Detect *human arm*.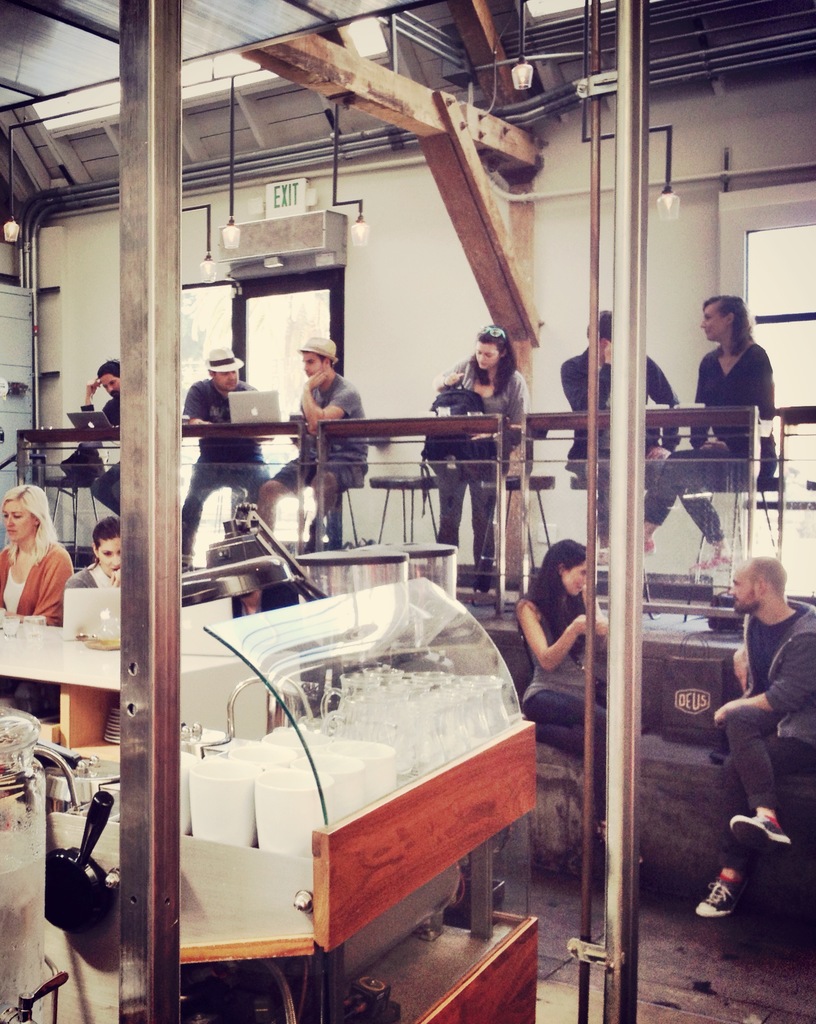
Detected at [76, 378, 101, 422].
